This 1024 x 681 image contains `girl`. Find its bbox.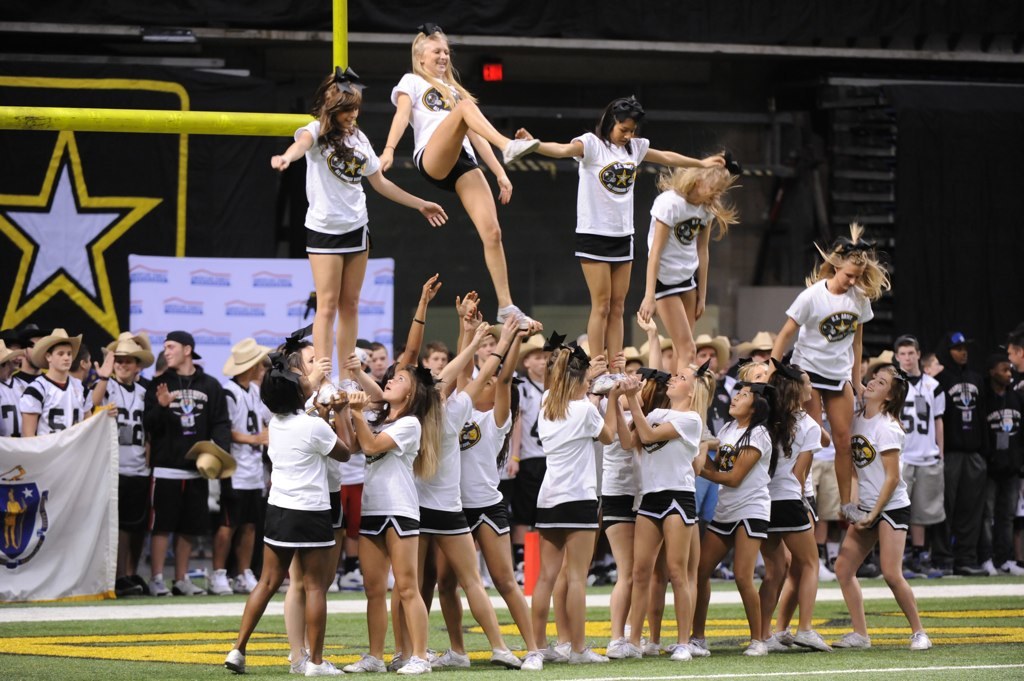
222 364 355 680.
